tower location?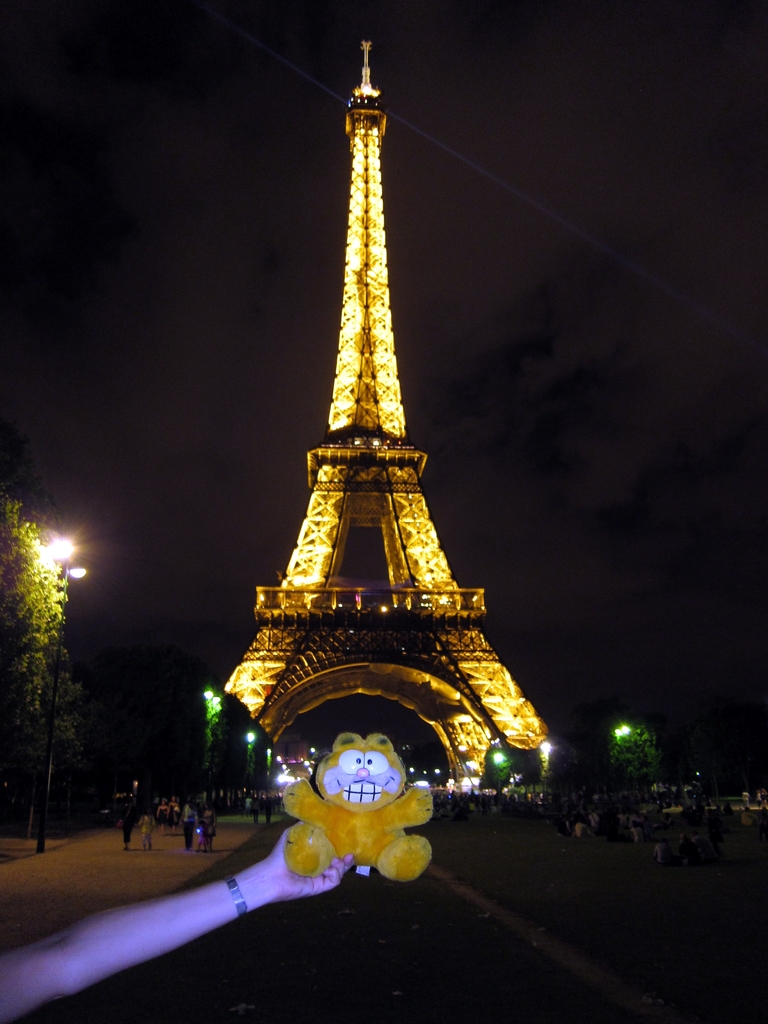
select_region(188, 16, 557, 870)
